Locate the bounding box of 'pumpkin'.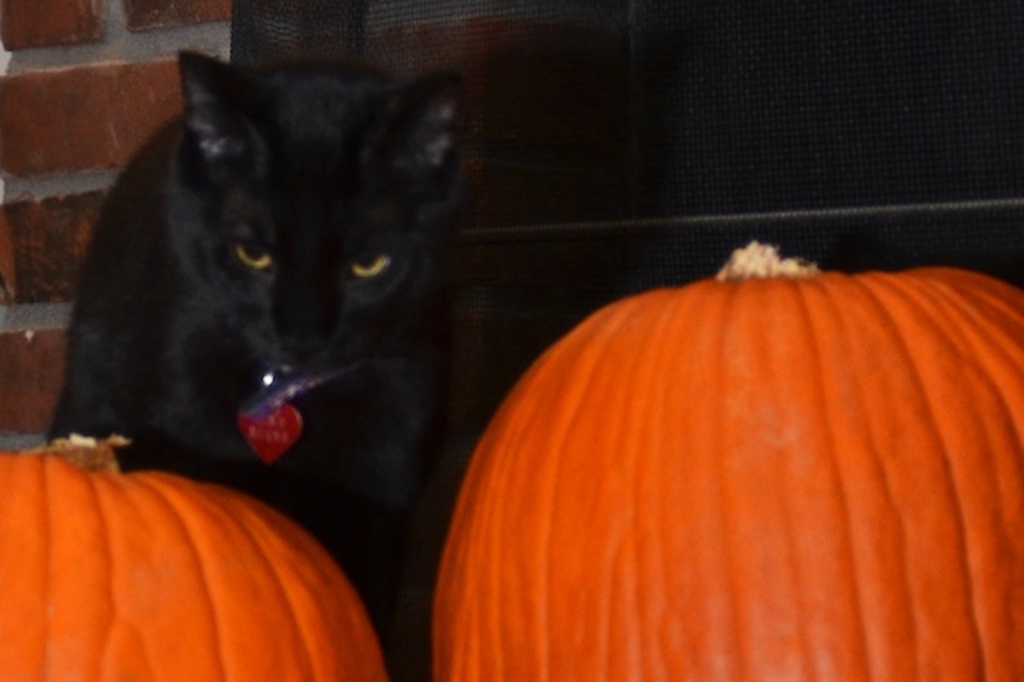
Bounding box: Rect(434, 237, 1022, 680).
